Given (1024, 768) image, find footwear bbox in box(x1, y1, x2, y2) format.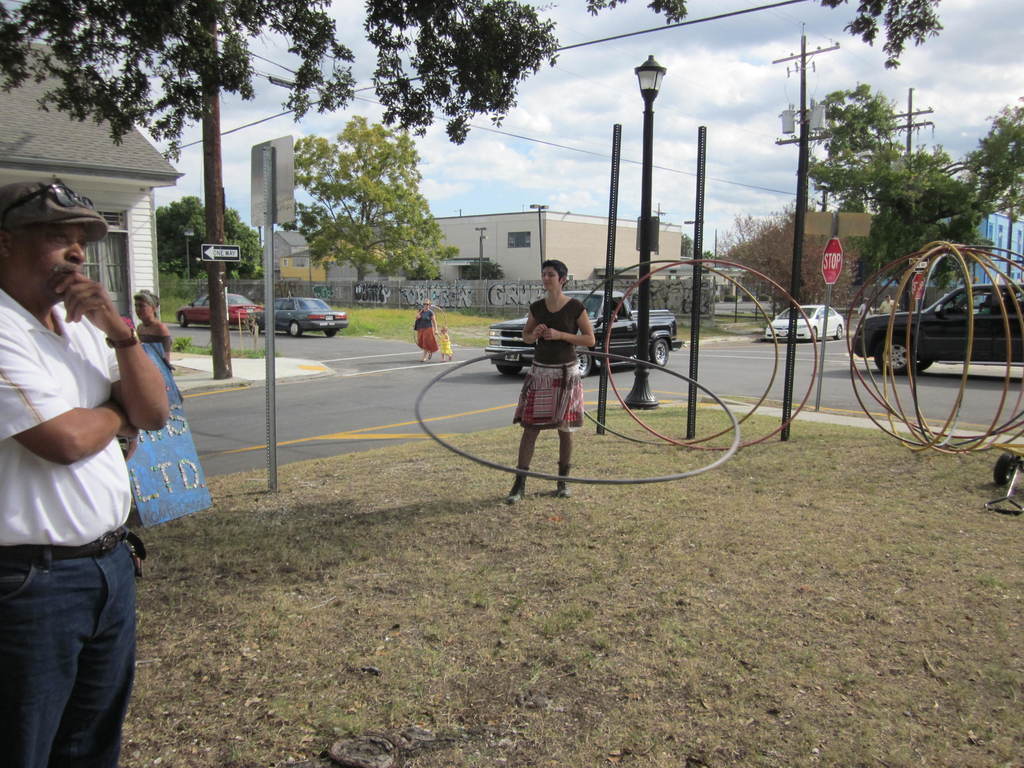
box(557, 462, 575, 499).
